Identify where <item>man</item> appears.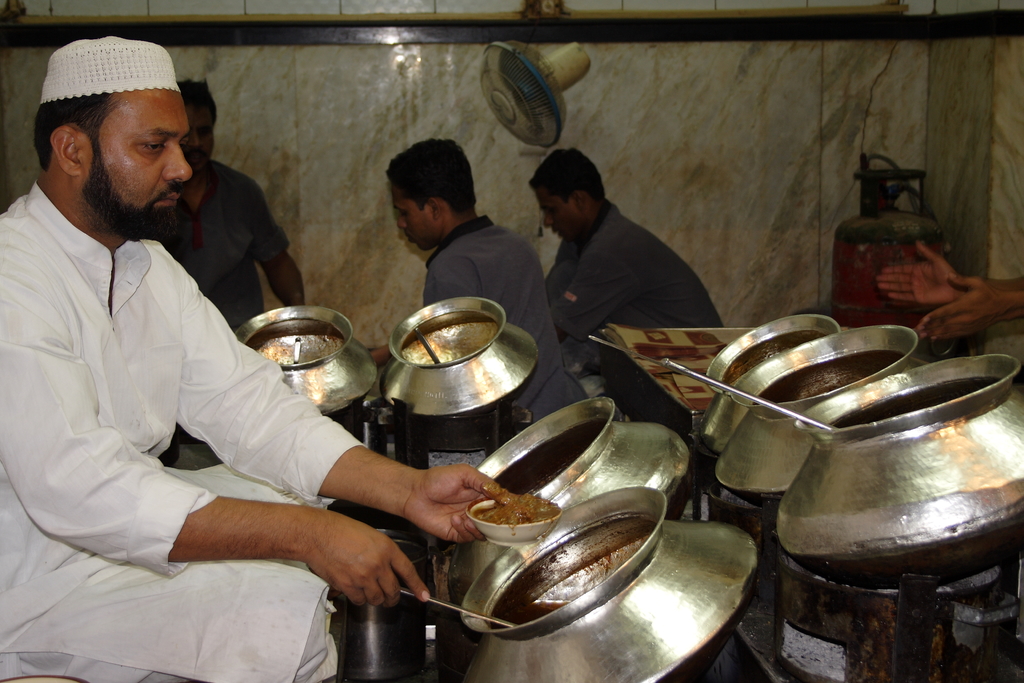
Appears at [404,144,580,400].
